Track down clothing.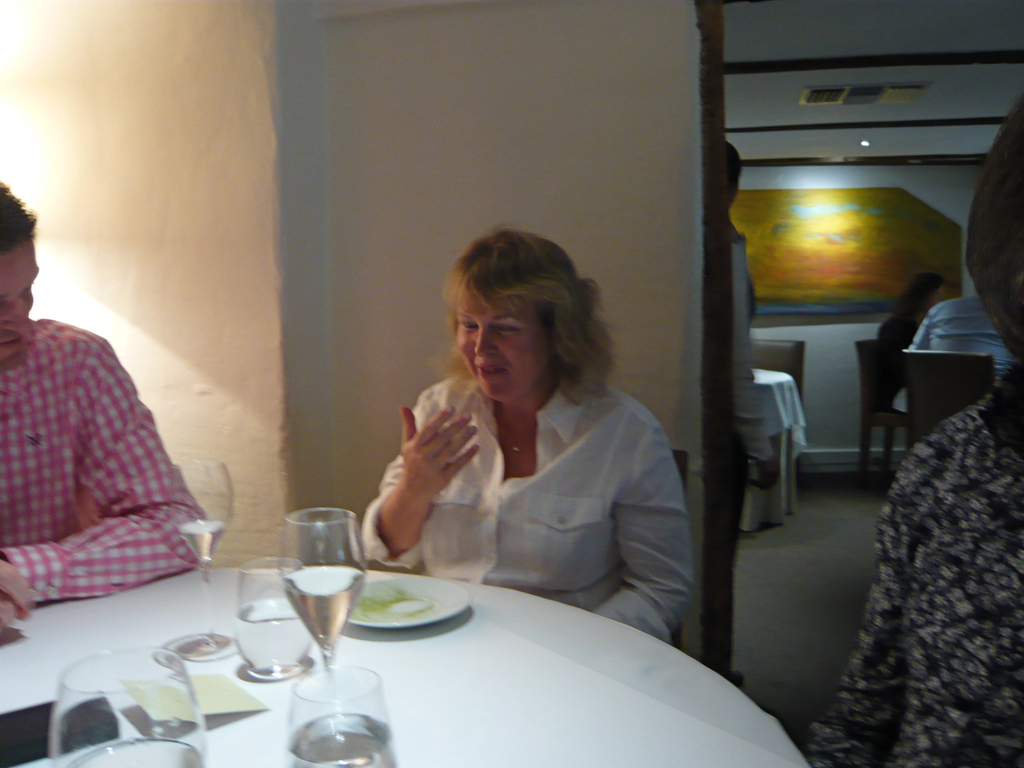
Tracked to bbox=(0, 316, 200, 610).
